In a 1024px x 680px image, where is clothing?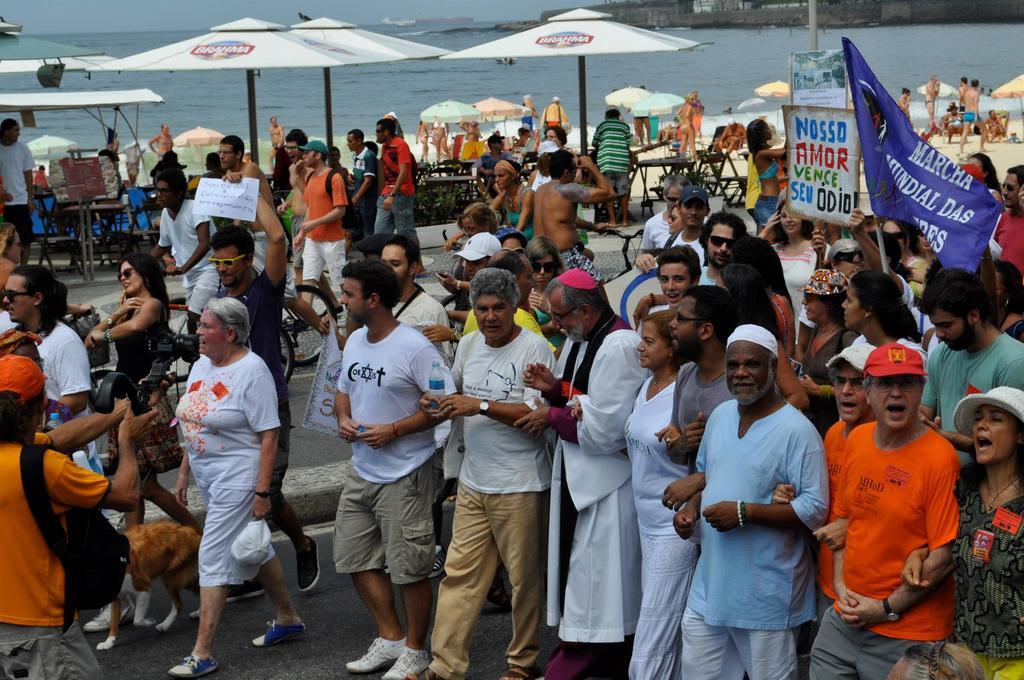
698/399/831/679.
